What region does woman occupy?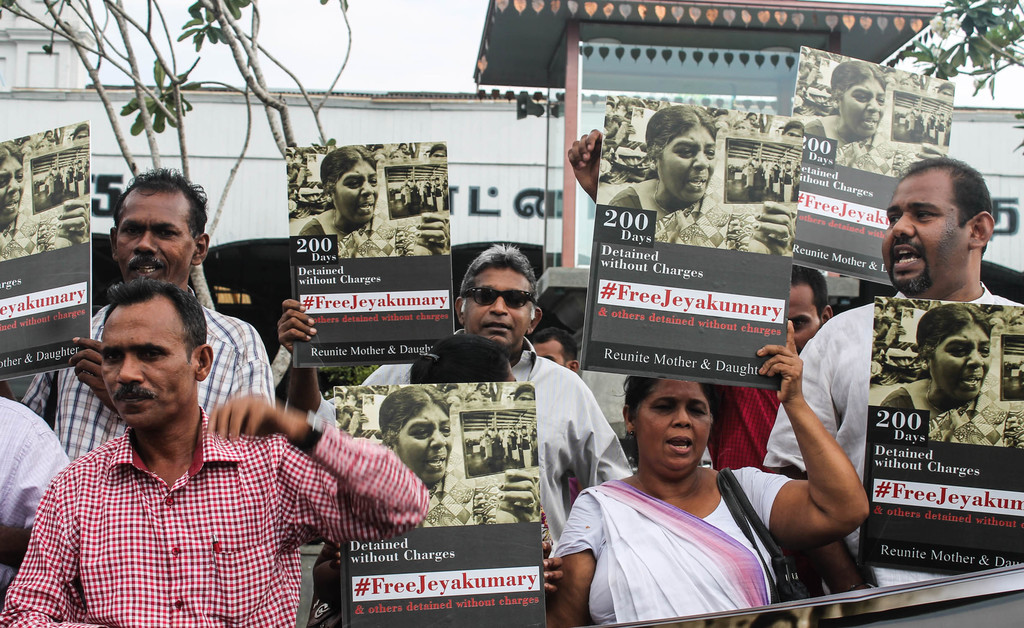
[906,74,918,85].
